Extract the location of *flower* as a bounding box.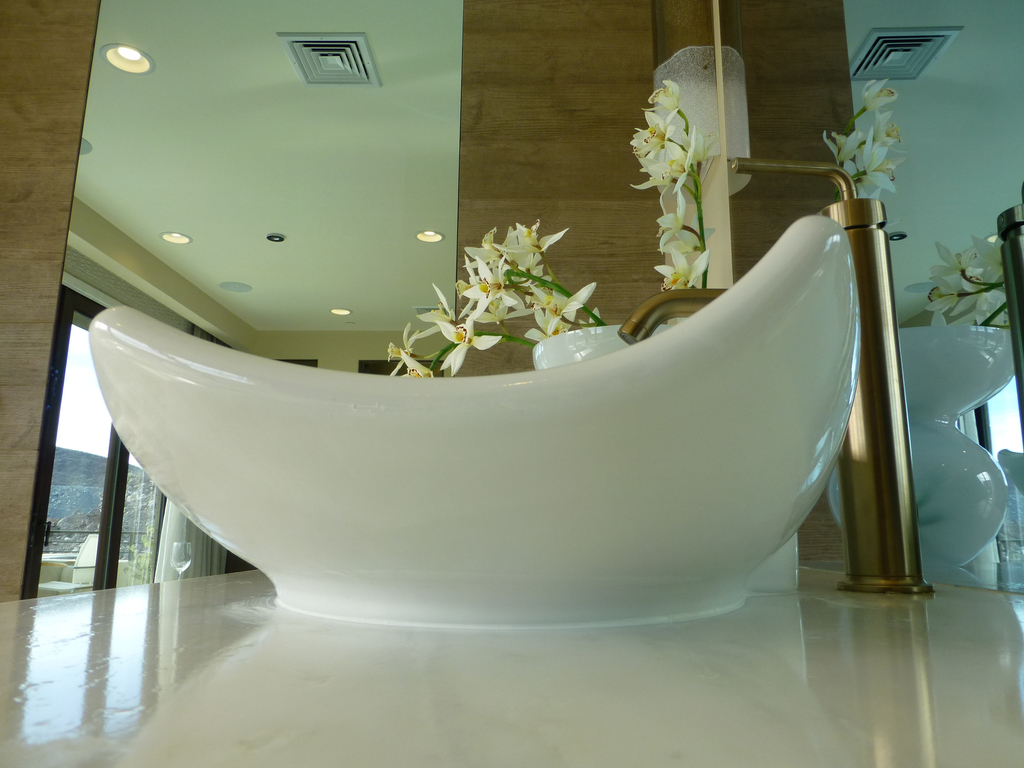
locate(435, 305, 501, 377).
